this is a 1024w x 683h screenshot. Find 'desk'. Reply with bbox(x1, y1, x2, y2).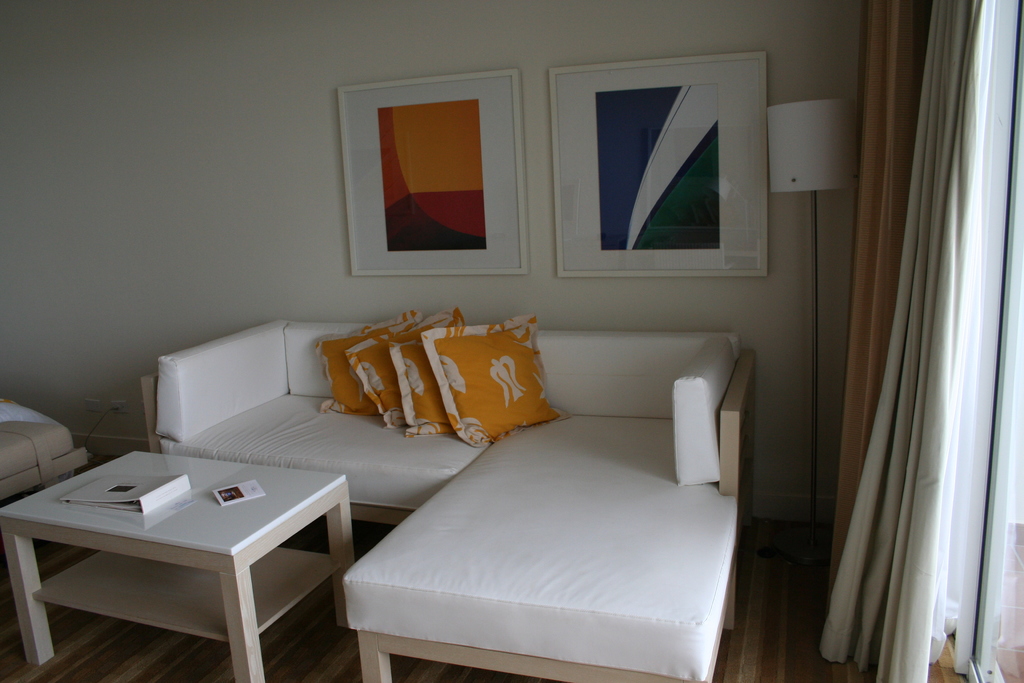
bbox(2, 452, 353, 679).
